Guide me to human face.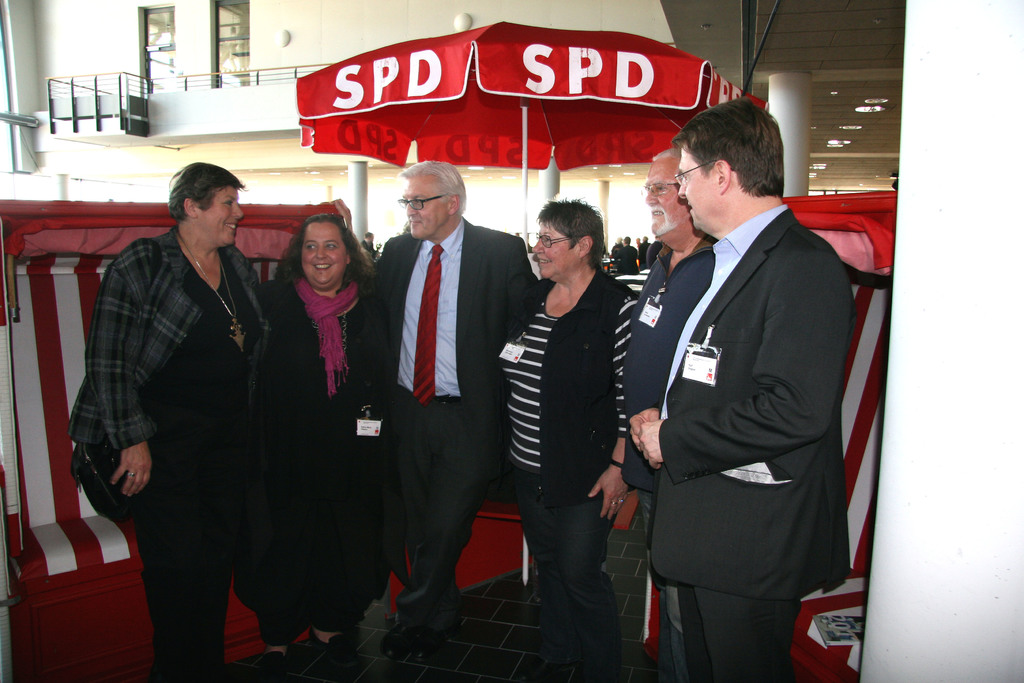
Guidance: detection(530, 224, 582, 274).
